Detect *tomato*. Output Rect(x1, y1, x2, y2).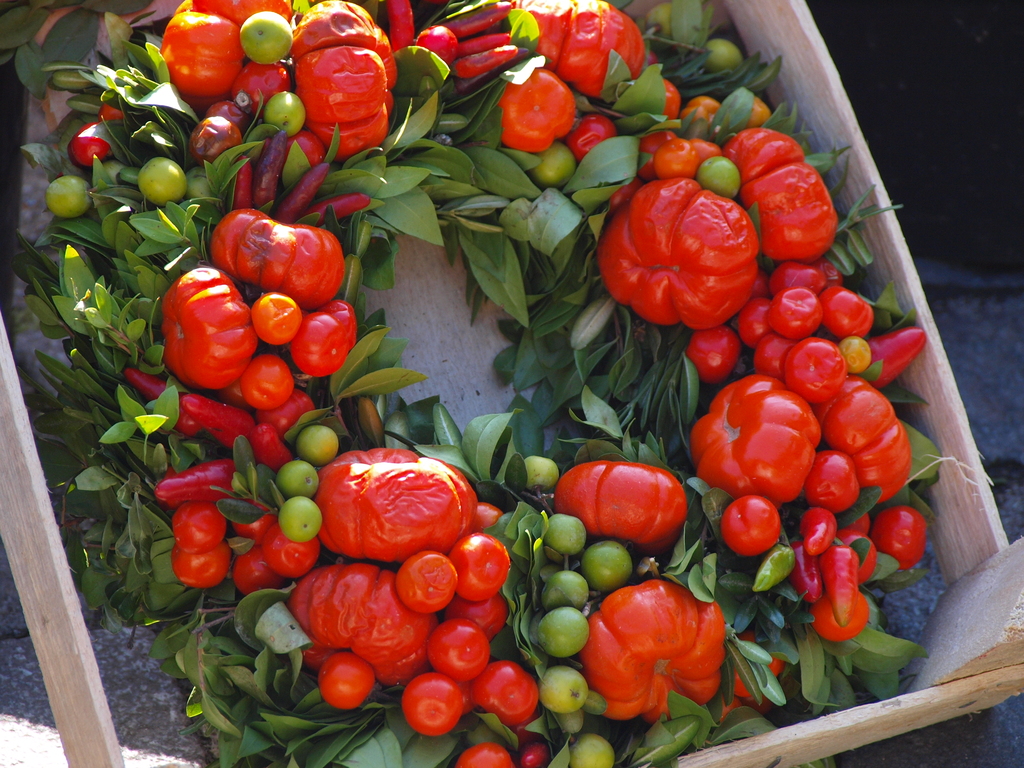
Rect(571, 114, 614, 157).
